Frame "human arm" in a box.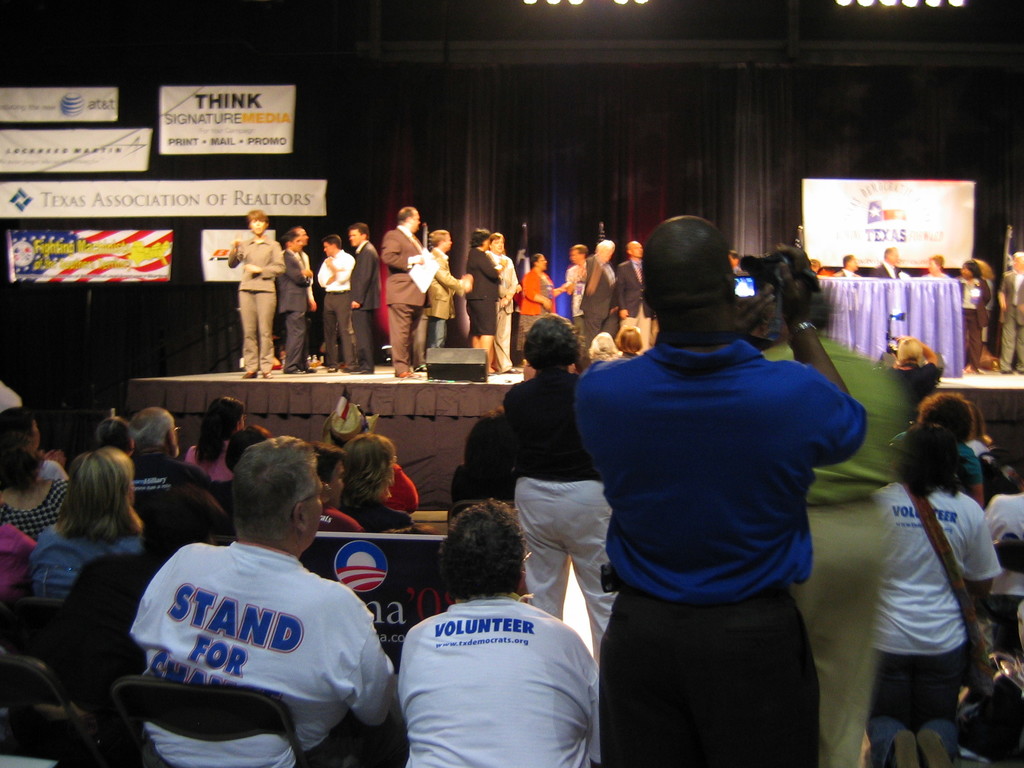
x1=321, y1=257, x2=356, y2=280.
